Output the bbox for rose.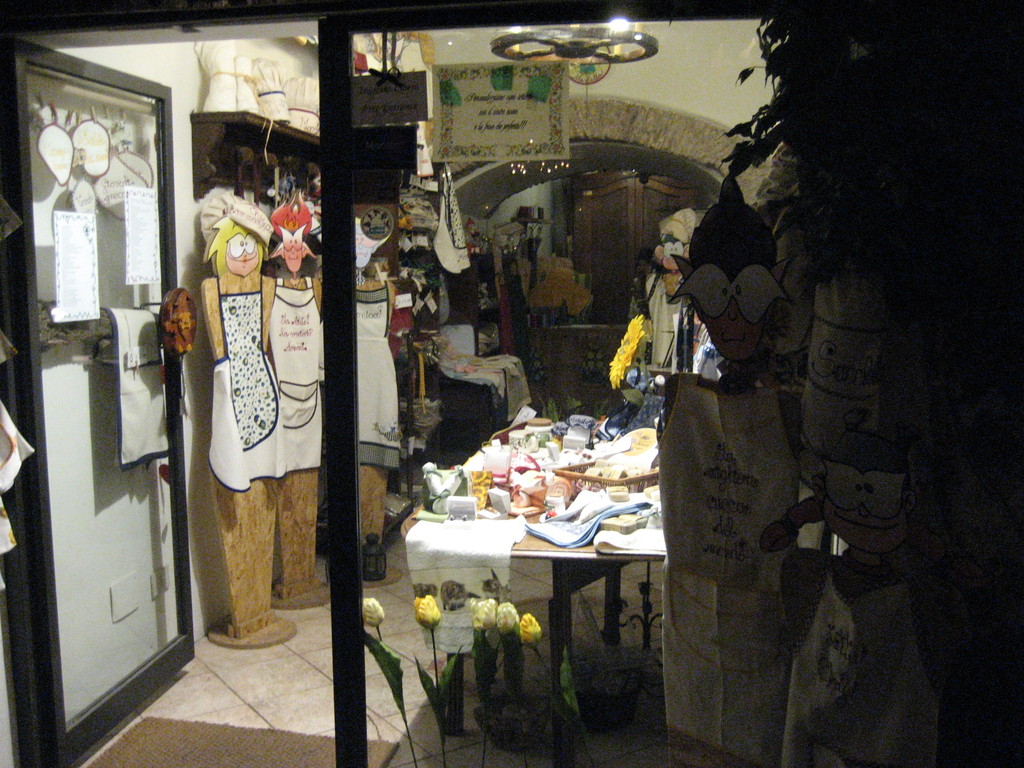
rect(518, 614, 543, 650).
